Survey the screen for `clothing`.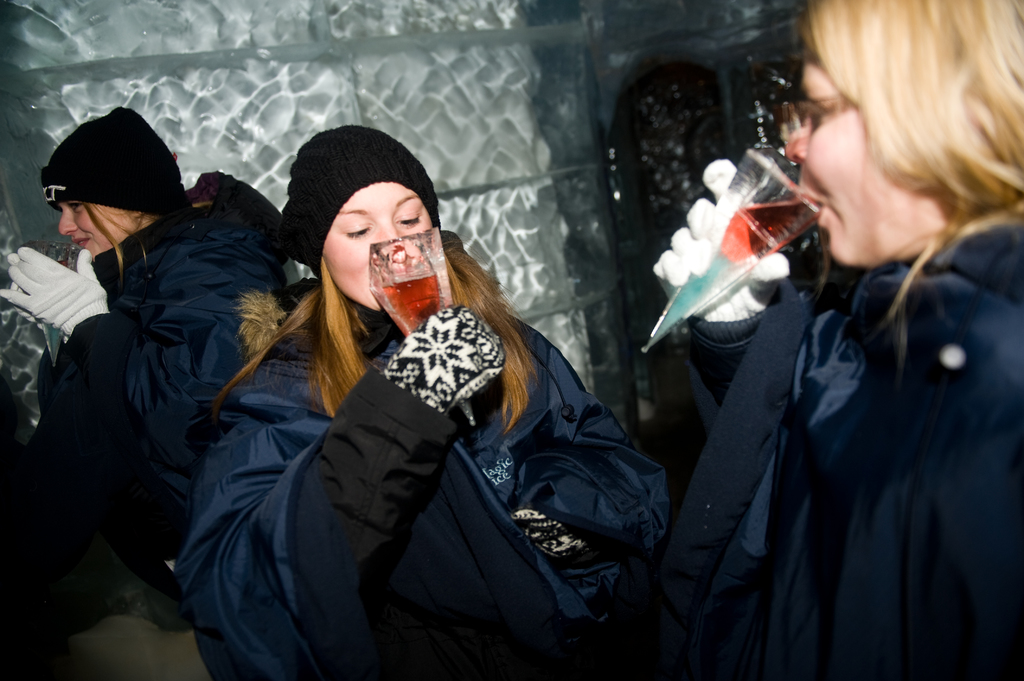
Survey found: select_region(171, 285, 671, 680).
